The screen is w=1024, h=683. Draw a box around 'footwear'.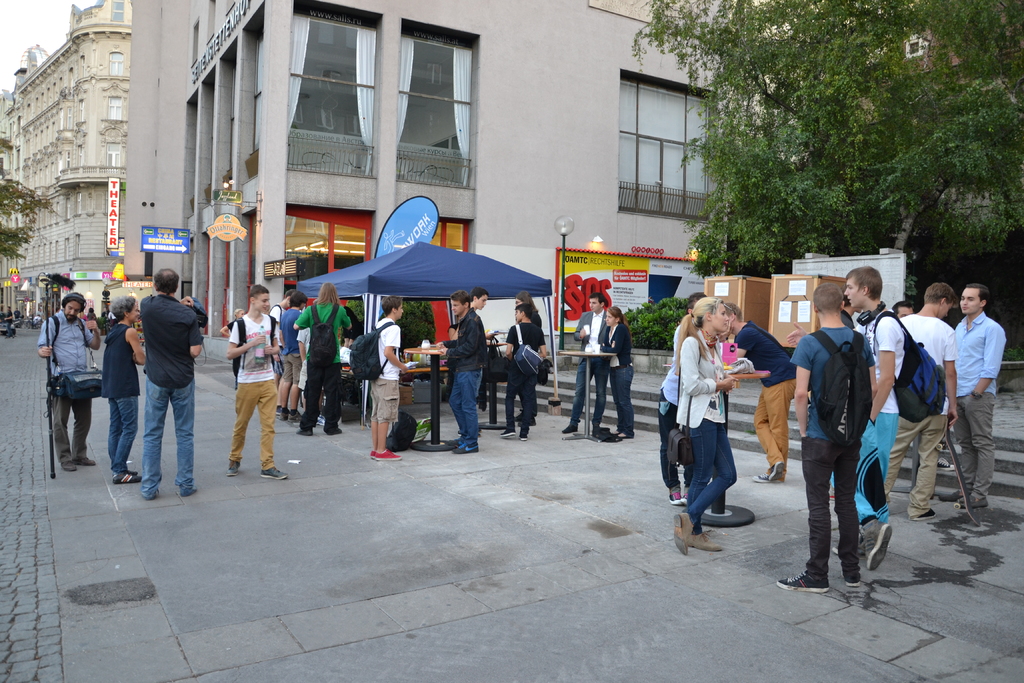
locate(668, 489, 681, 505).
